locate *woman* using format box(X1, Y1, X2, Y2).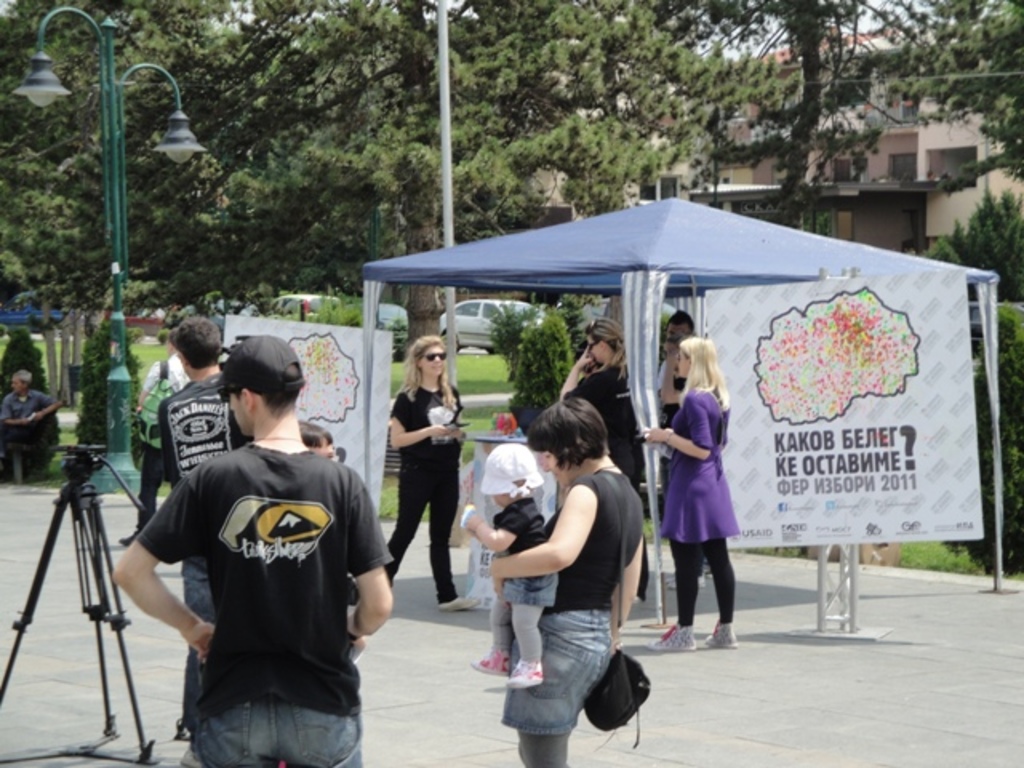
box(386, 334, 469, 614).
